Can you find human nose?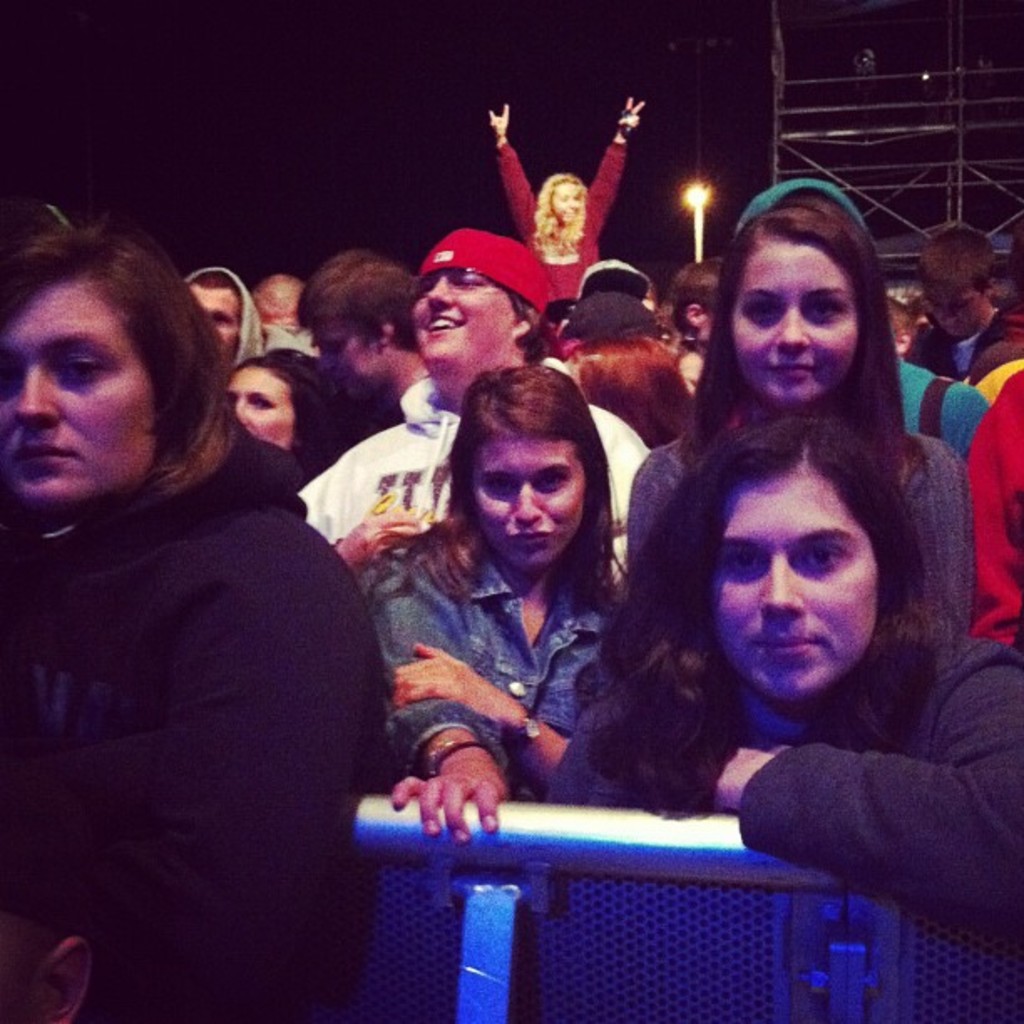
Yes, bounding box: bbox(425, 279, 455, 311).
